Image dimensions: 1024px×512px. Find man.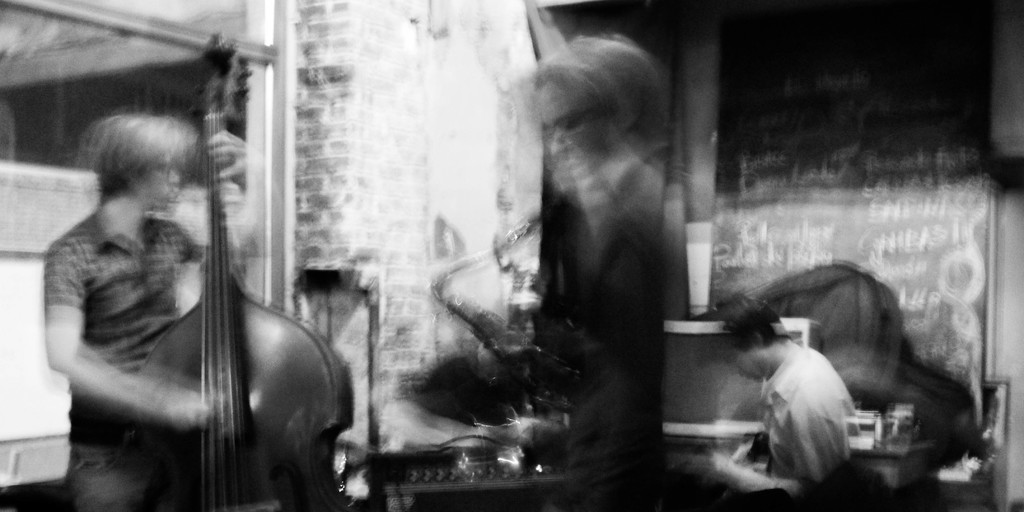
locate(515, 35, 673, 511).
